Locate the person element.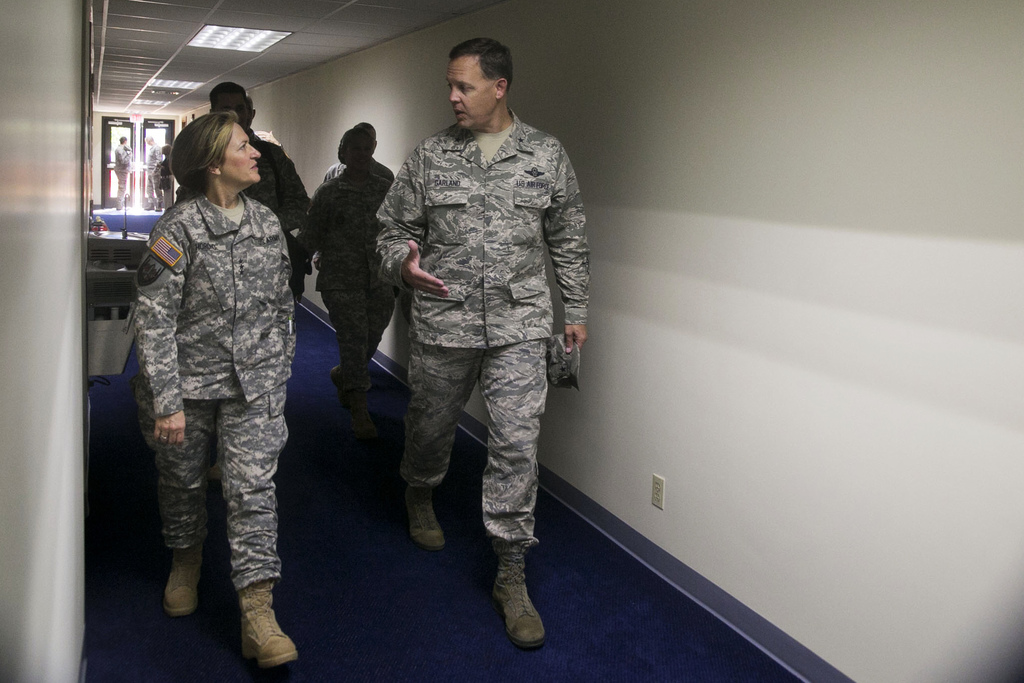
Element bbox: 309, 131, 391, 457.
